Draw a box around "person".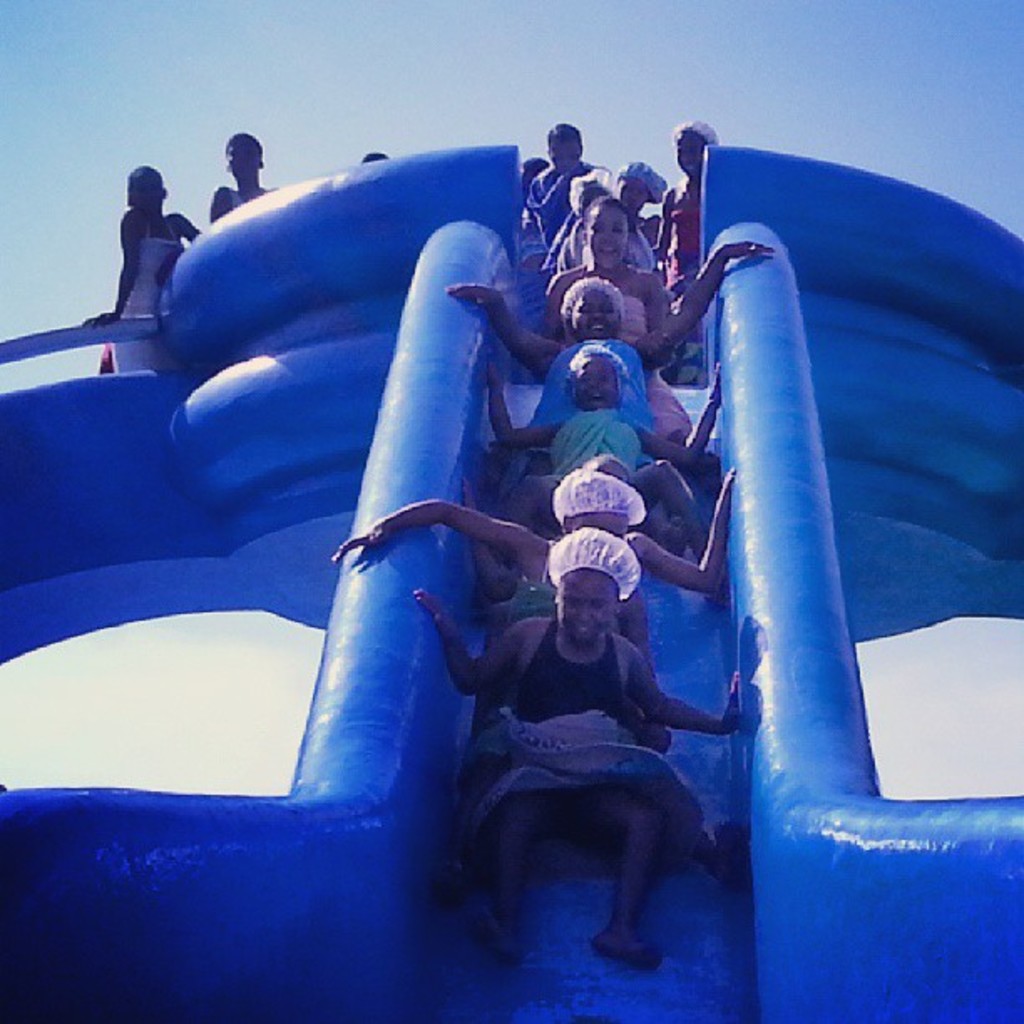
x1=517, y1=120, x2=599, y2=248.
